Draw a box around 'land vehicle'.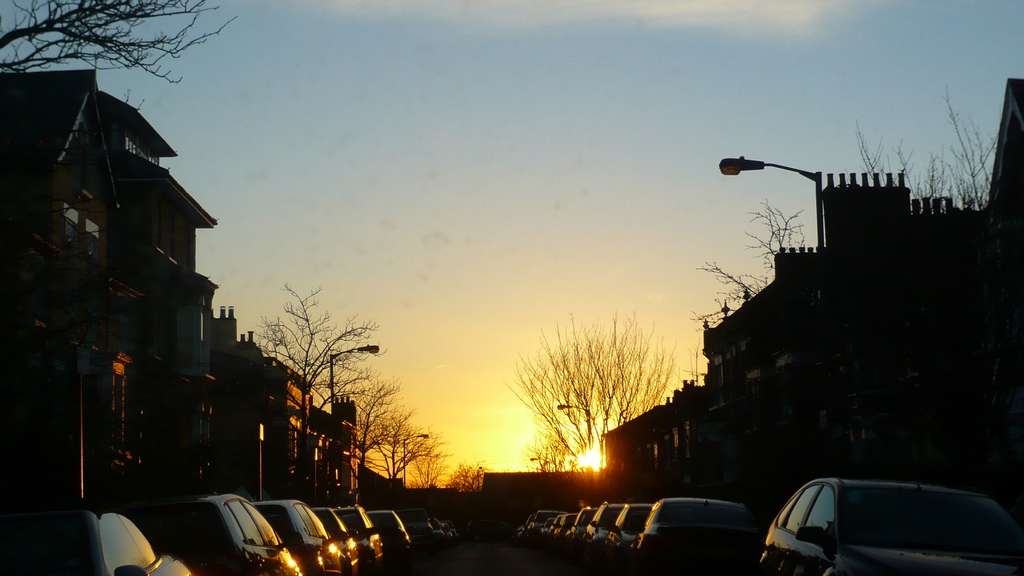
detection(626, 497, 761, 565).
